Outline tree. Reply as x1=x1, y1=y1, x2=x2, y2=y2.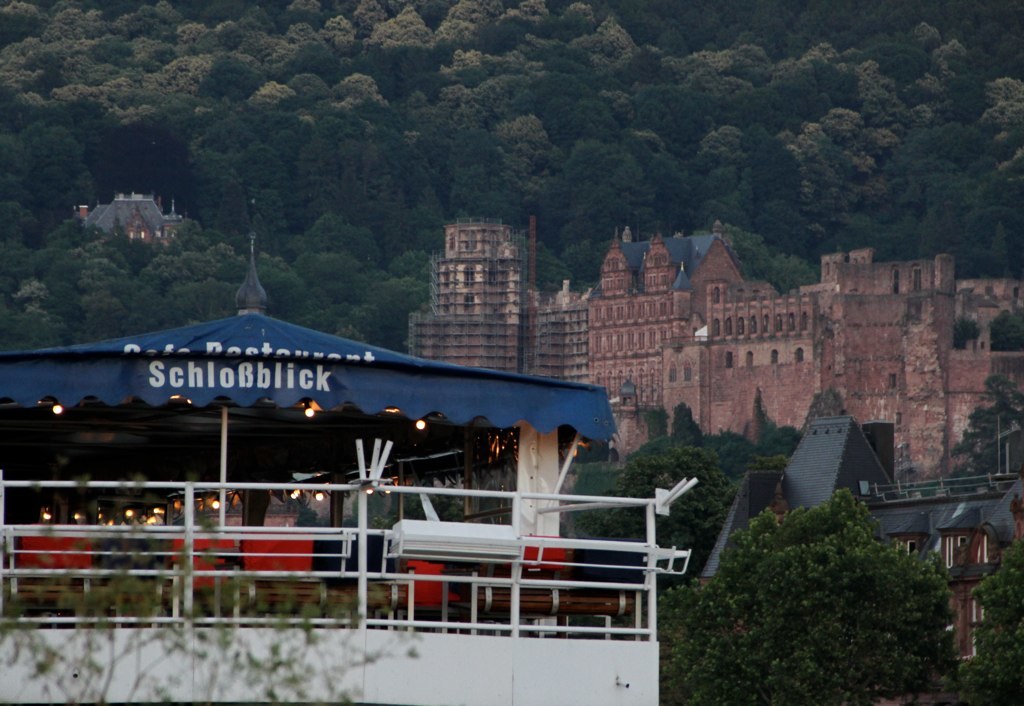
x1=933, y1=182, x2=1023, y2=285.
